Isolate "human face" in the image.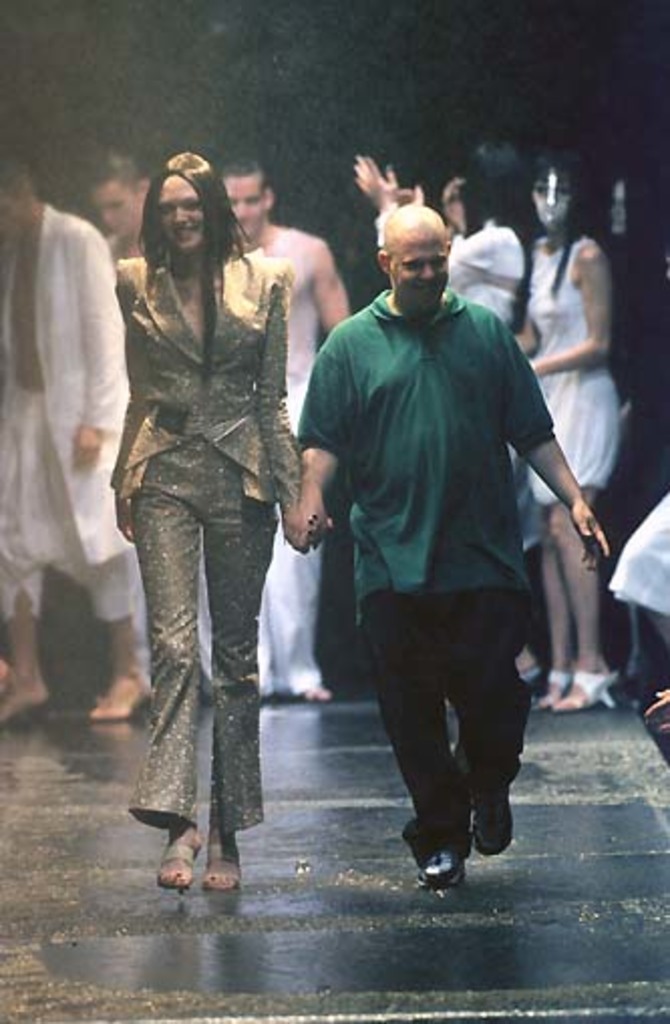
Isolated region: 392/231/449/320.
